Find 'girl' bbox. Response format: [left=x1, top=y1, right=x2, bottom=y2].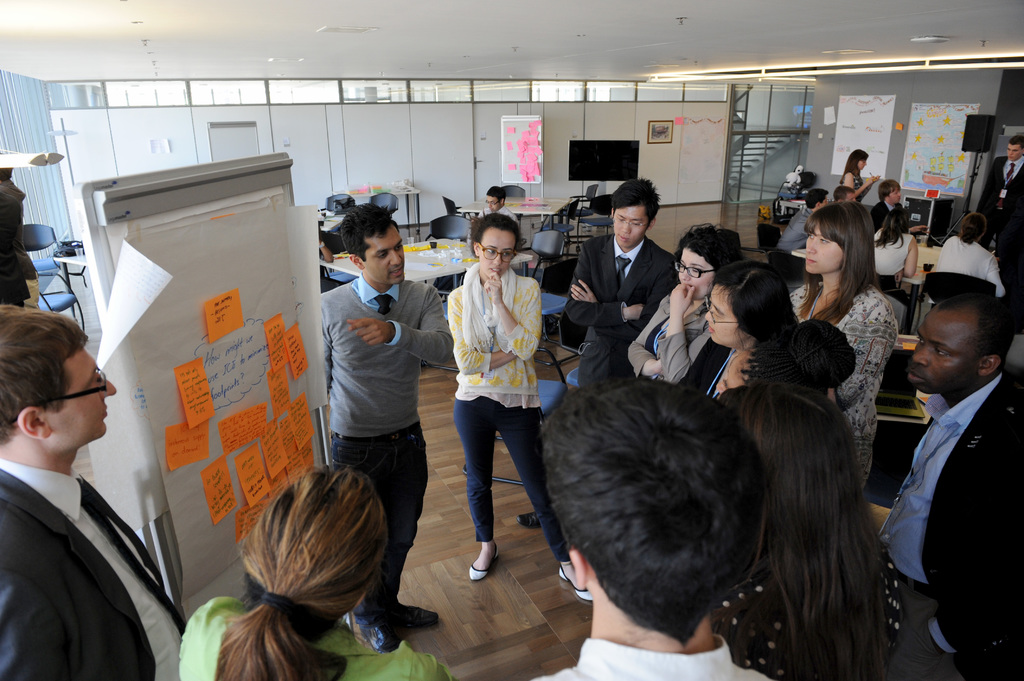
[left=179, top=467, right=454, bottom=680].
